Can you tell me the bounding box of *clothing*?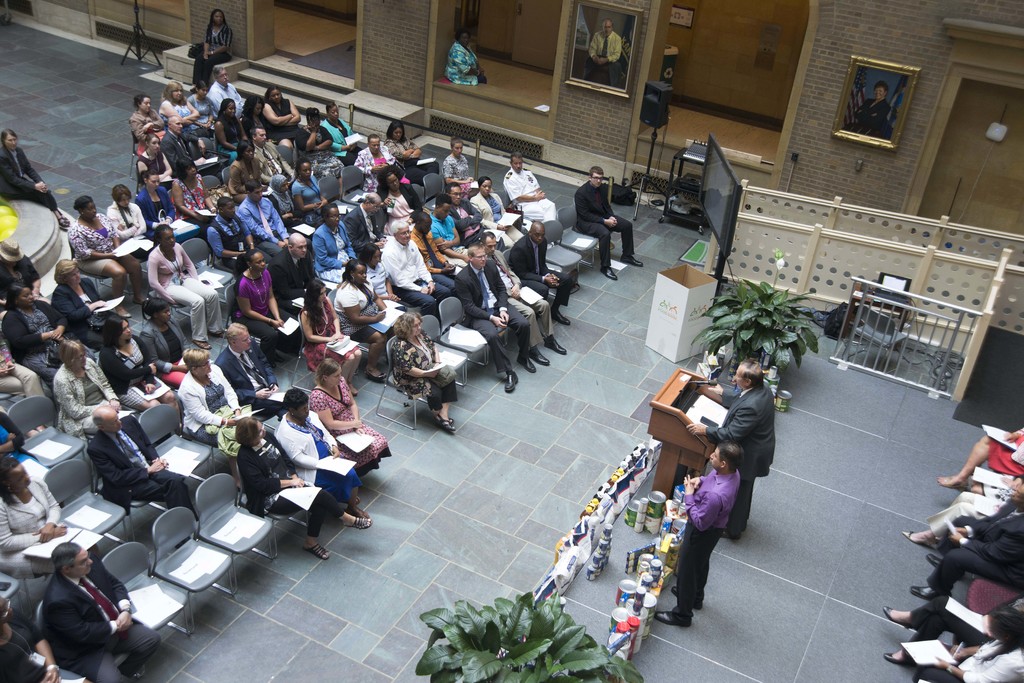
pyautogui.locateOnScreen(46, 275, 125, 360).
